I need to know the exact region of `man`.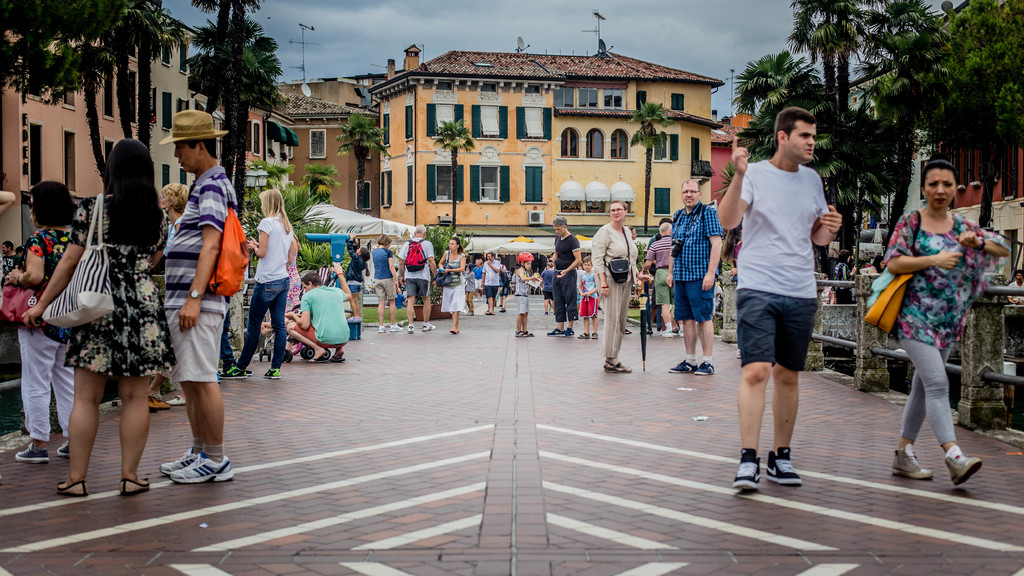
Region: region(666, 175, 723, 371).
